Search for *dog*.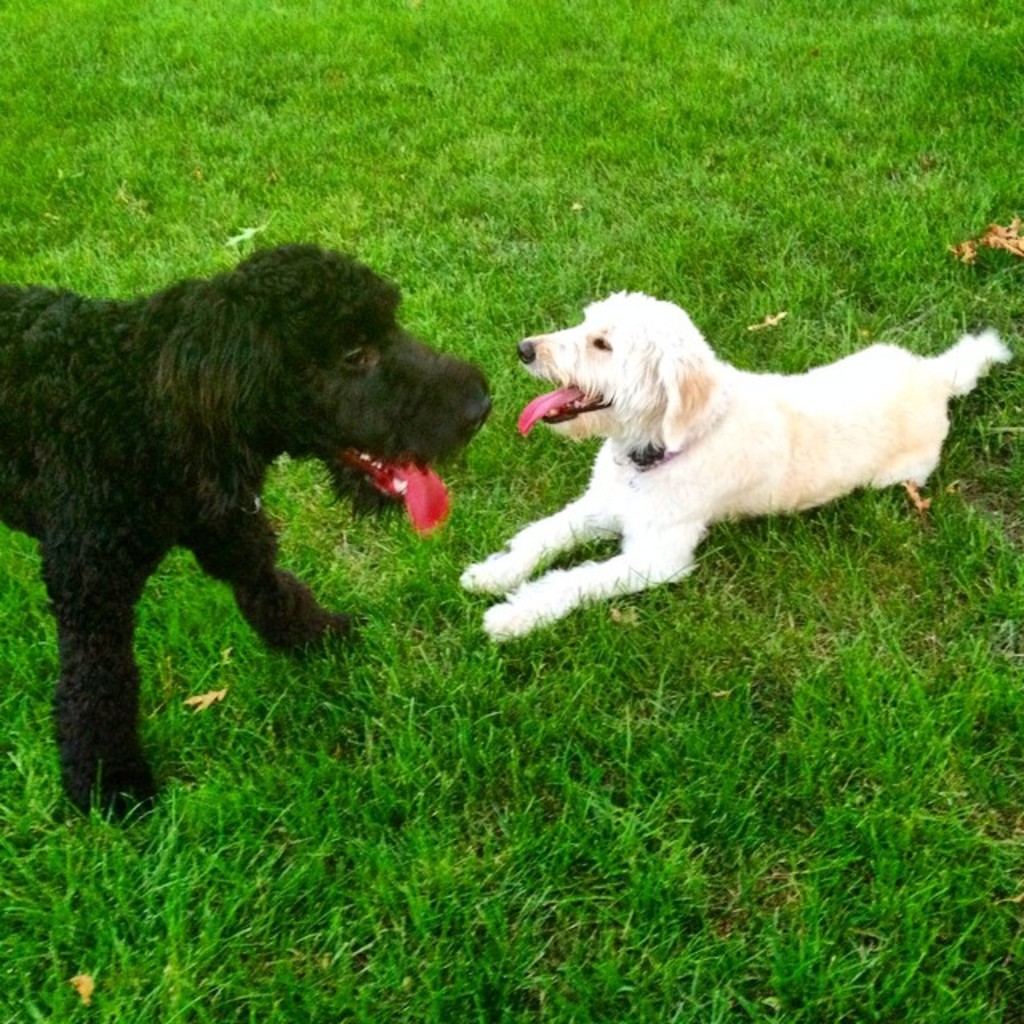
Found at bbox=[461, 288, 1018, 643].
